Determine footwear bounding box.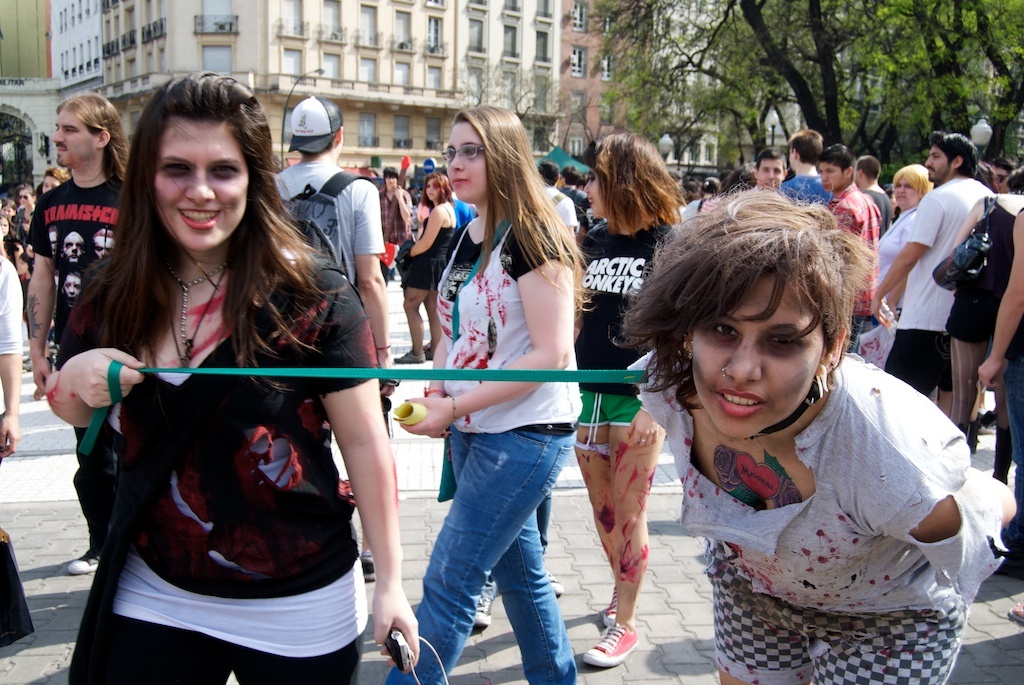
Determined: l=32, t=384, r=46, b=401.
